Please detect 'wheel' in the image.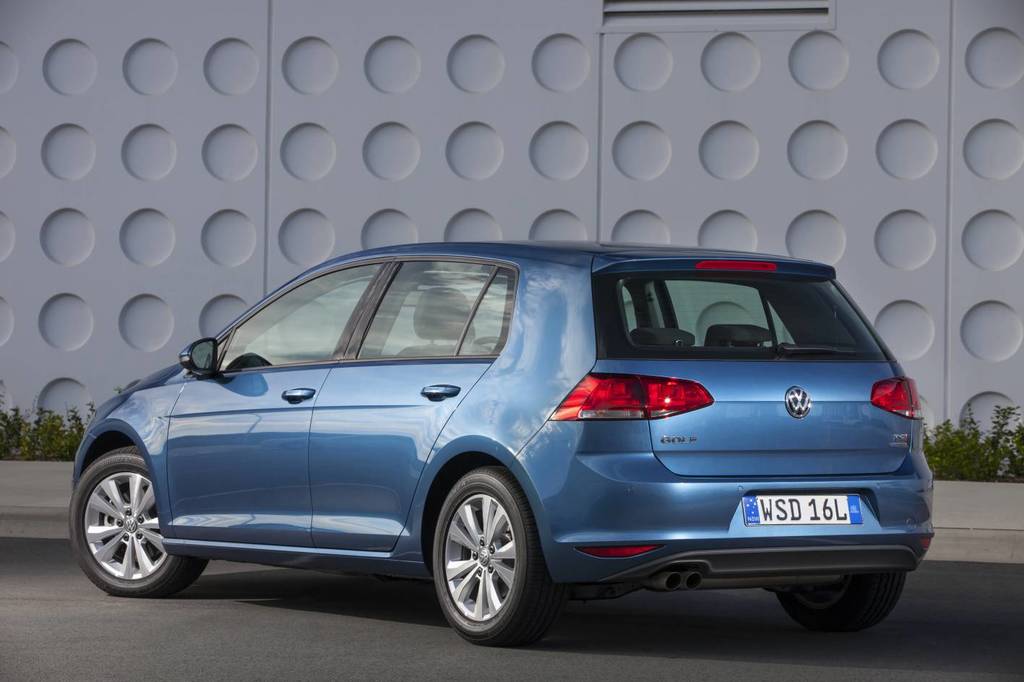
x1=777, y1=573, x2=907, y2=633.
